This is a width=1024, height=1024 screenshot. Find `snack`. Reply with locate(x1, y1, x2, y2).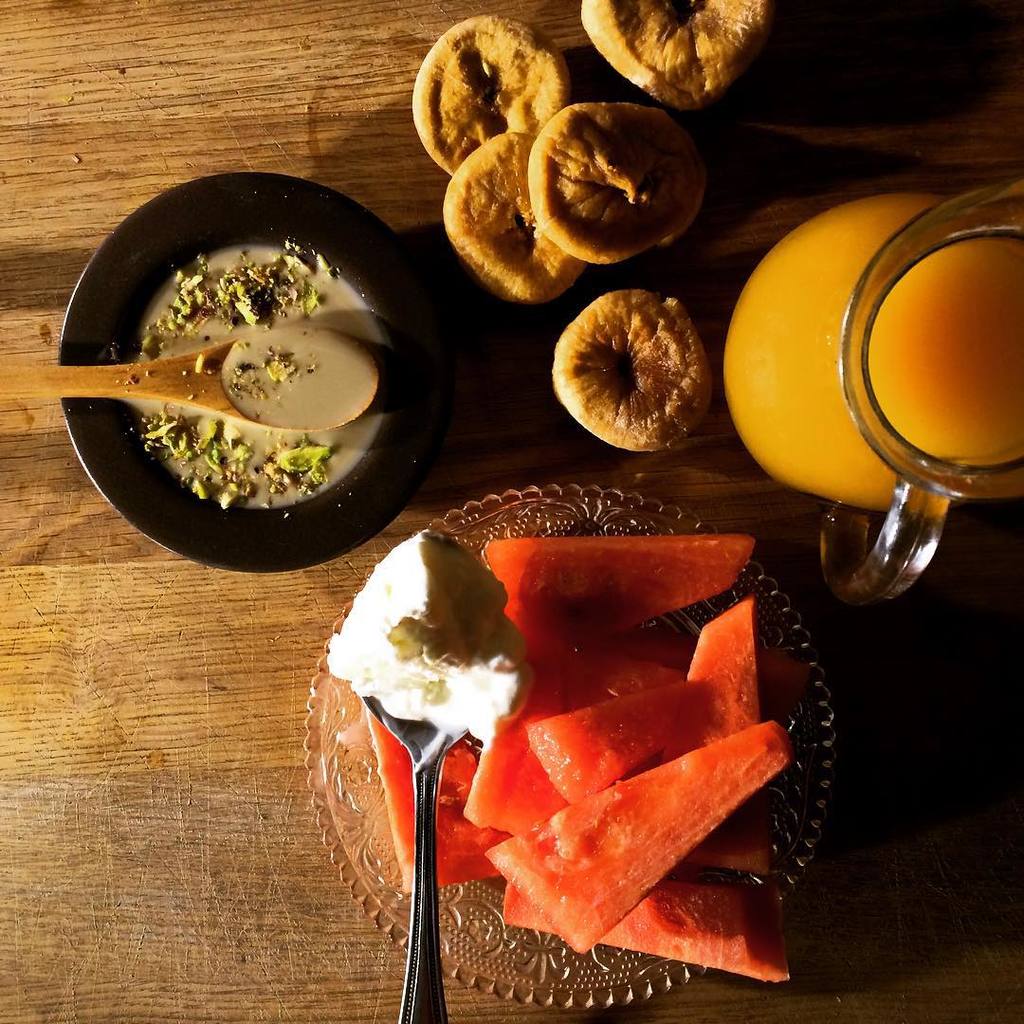
locate(576, 0, 773, 110).
